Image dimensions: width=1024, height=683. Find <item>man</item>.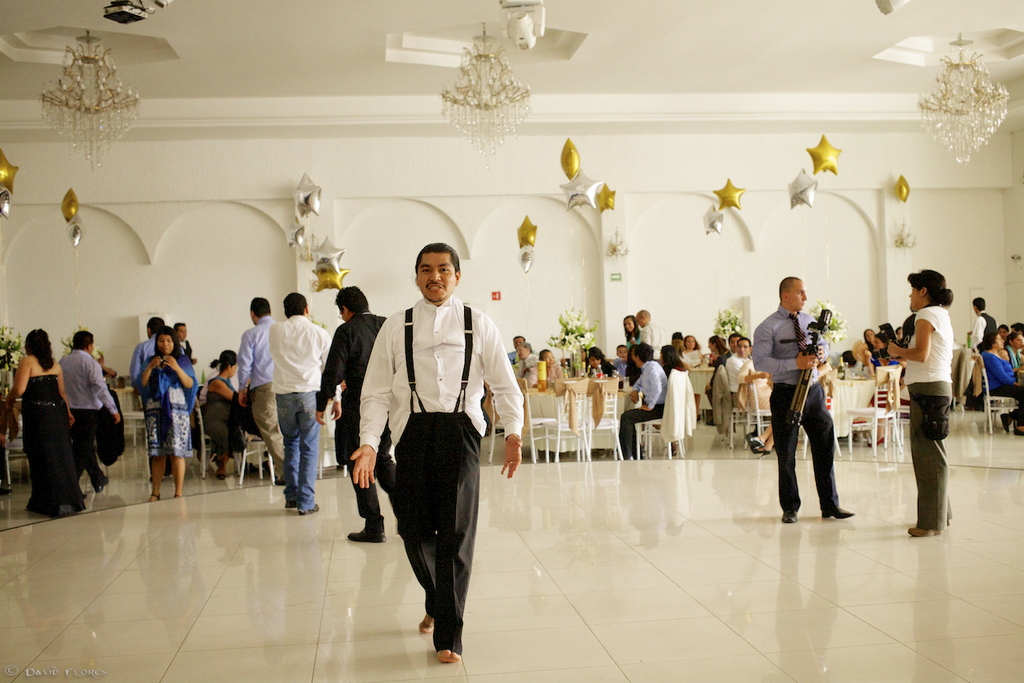
rect(347, 239, 522, 666).
